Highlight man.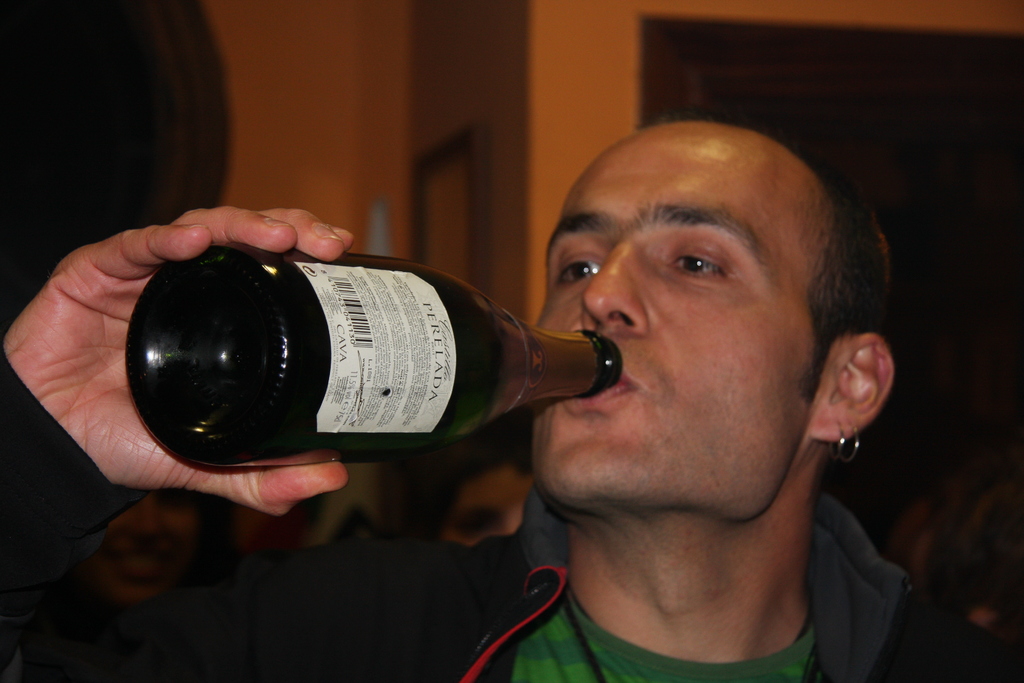
Highlighted region: {"left": 0, "top": 115, "right": 1023, "bottom": 682}.
